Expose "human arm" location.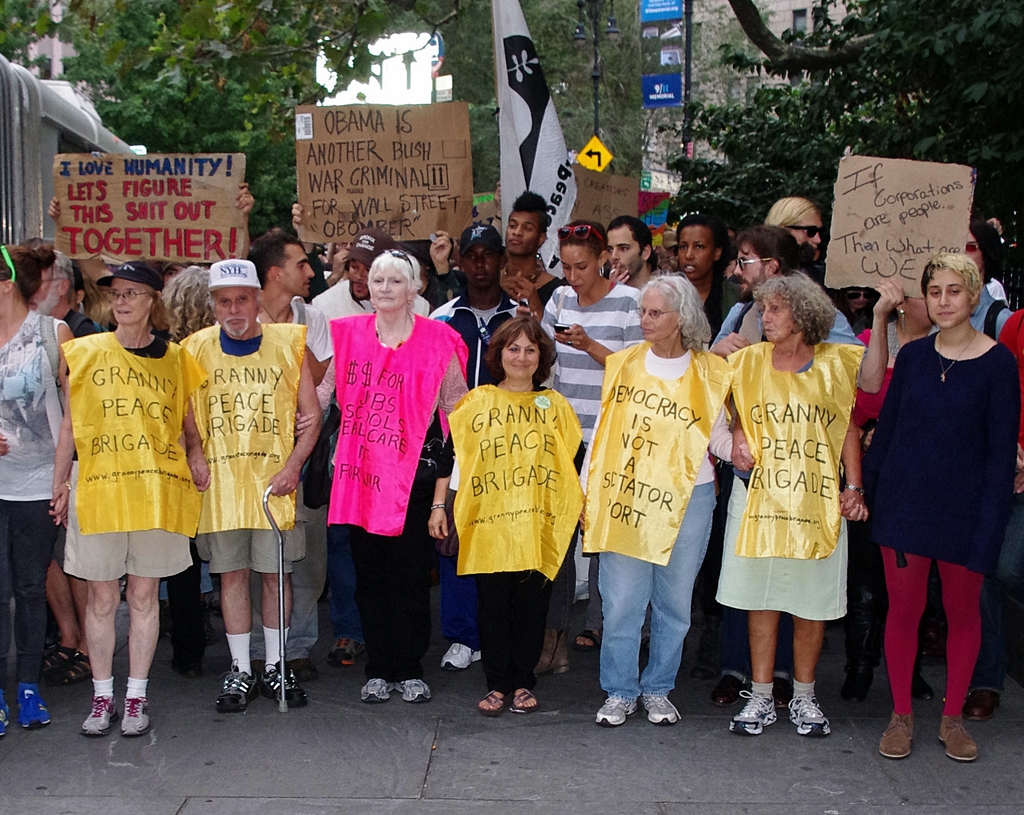
Exposed at (x1=291, y1=204, x2=326, y2=281).
